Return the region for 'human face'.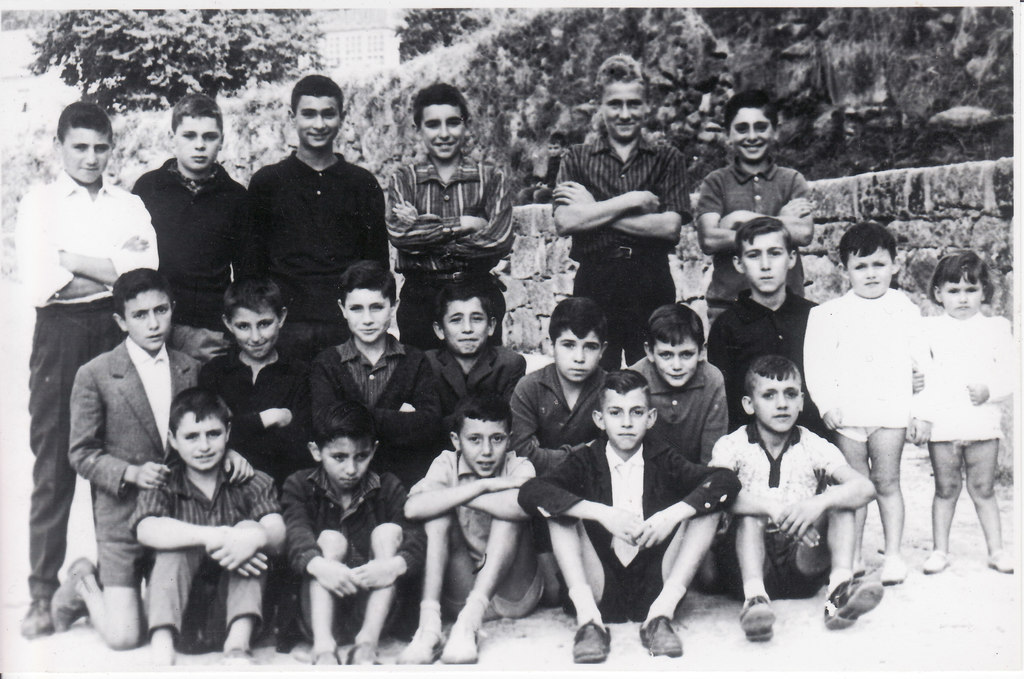
select_region(127, 291, 172, 355).
